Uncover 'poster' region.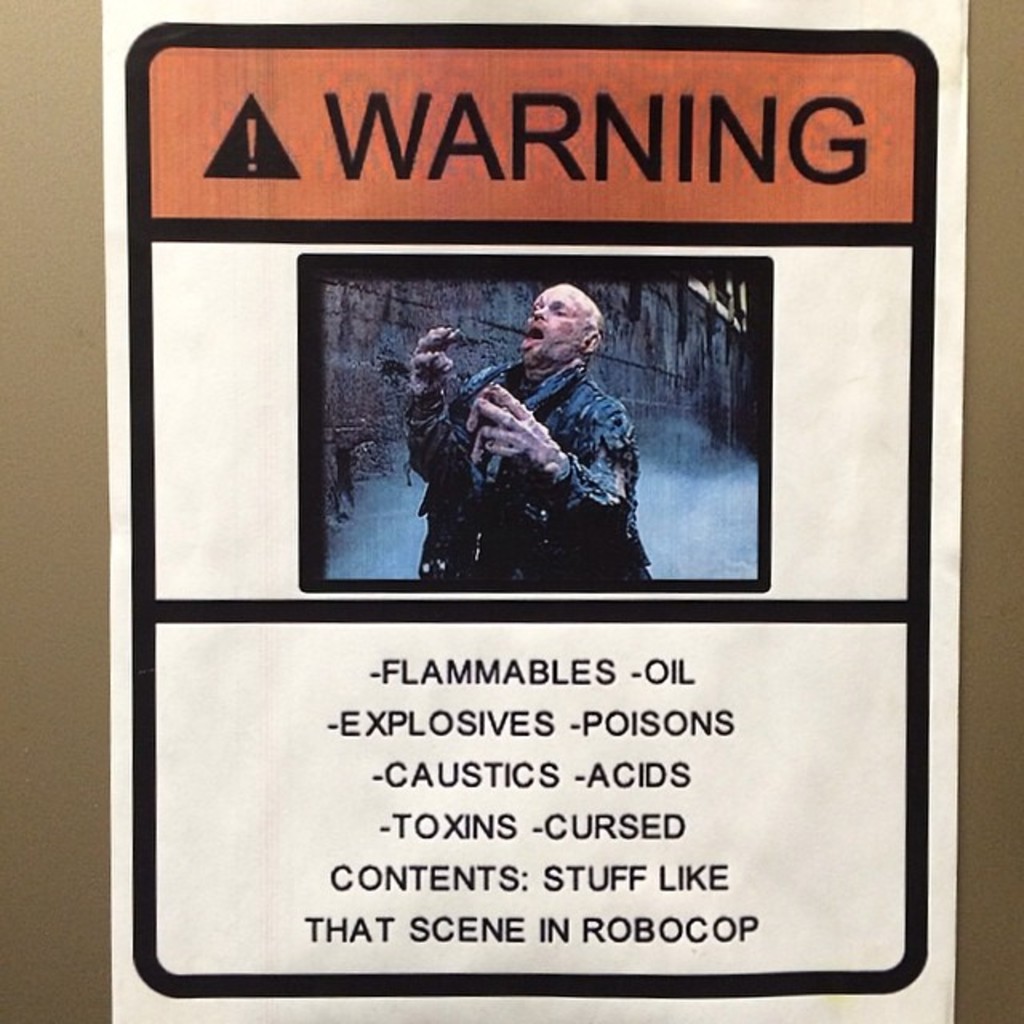
Uncovered: l=104, t=0, r=958, b=1022.
